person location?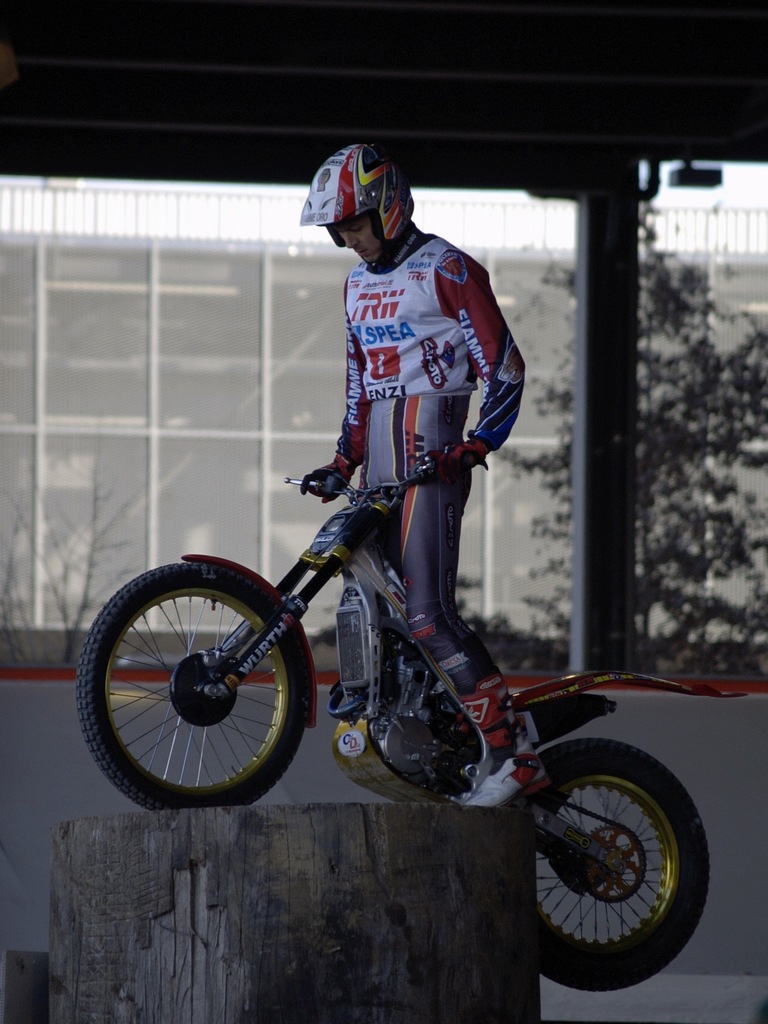
BBox(301, 141, 528, 824)
